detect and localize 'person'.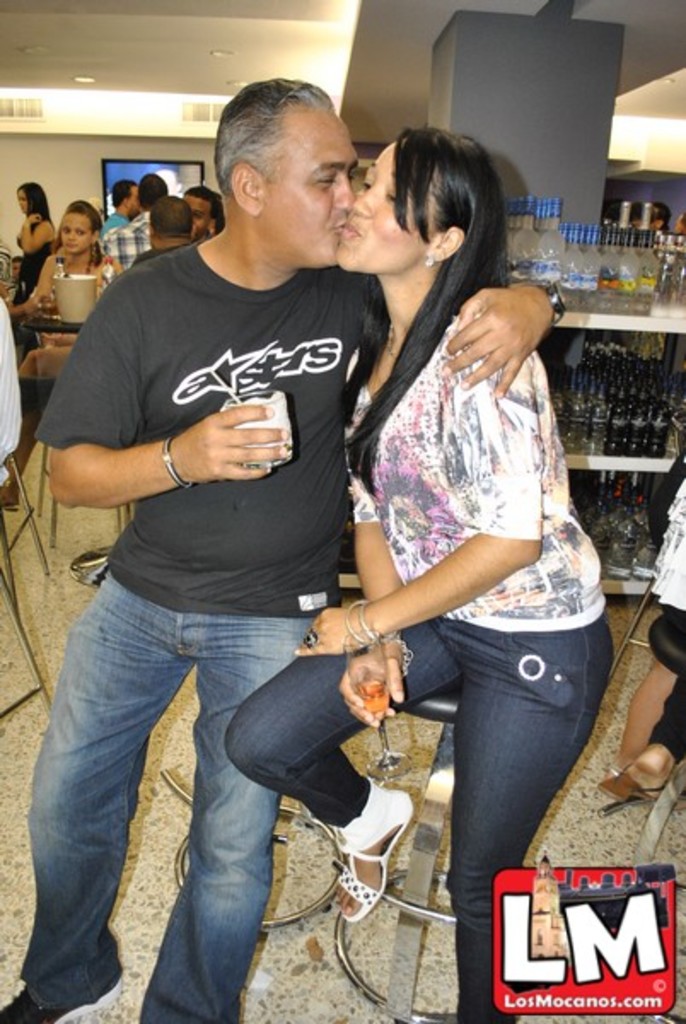
Localized at (20, 200, 123, 317).
